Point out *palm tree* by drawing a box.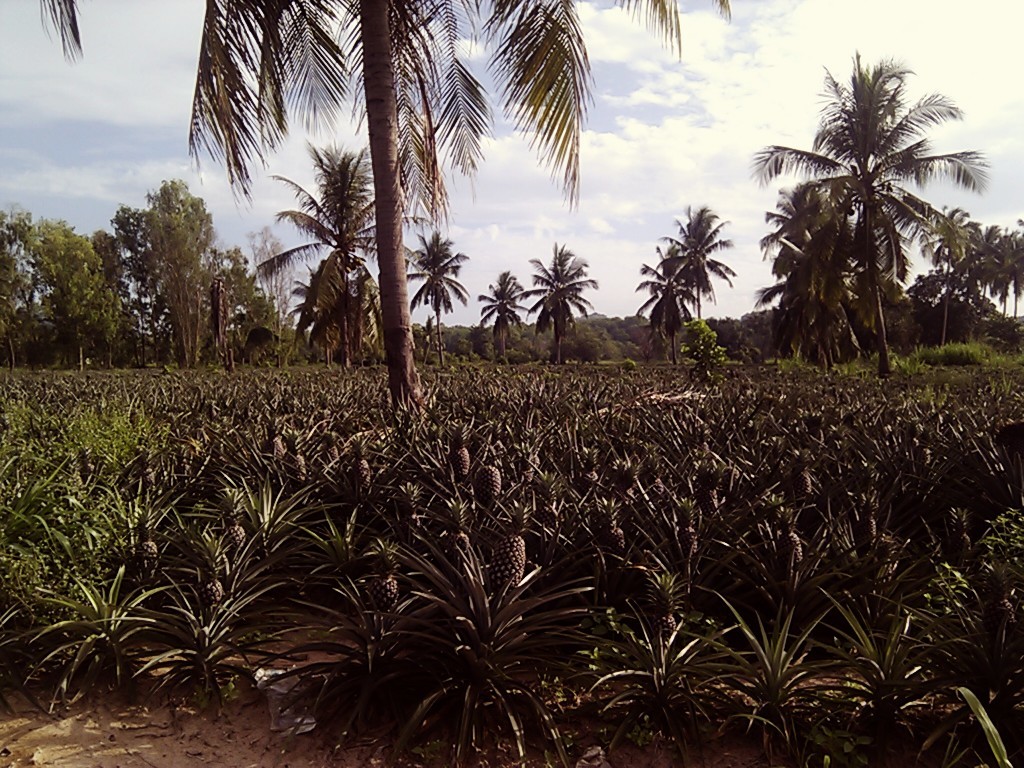
locate(663, 206, 738, 349).
